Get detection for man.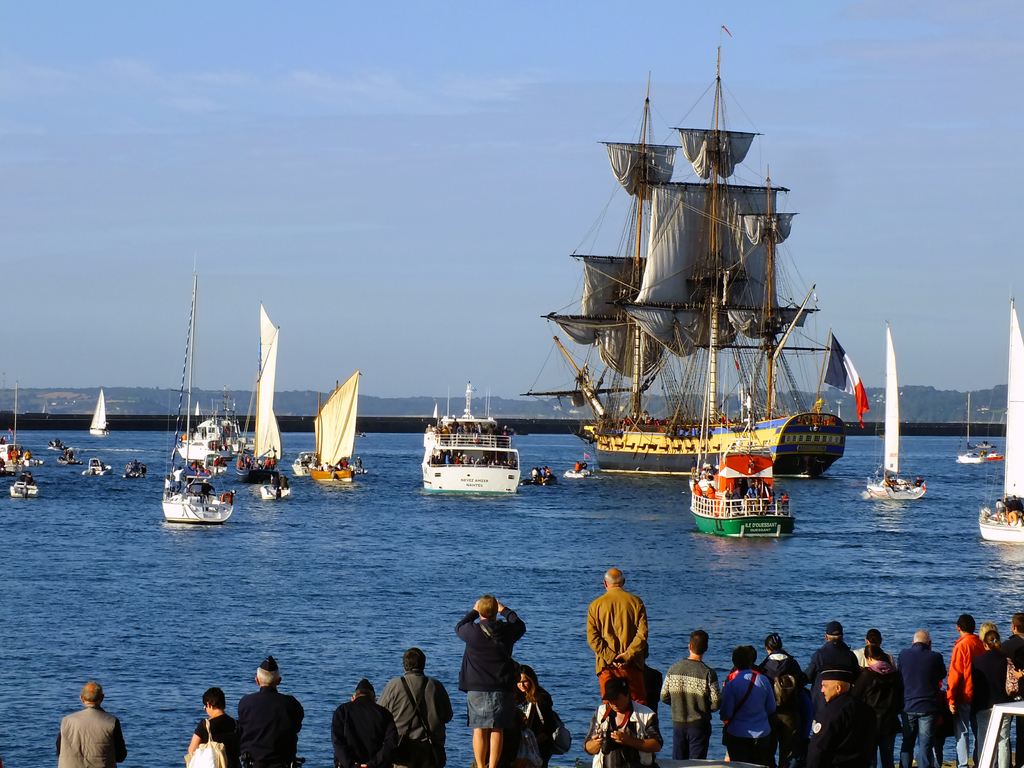
Detection: {"x1": 331, "y1": 678, "x2": 398, "y2": 767}.
